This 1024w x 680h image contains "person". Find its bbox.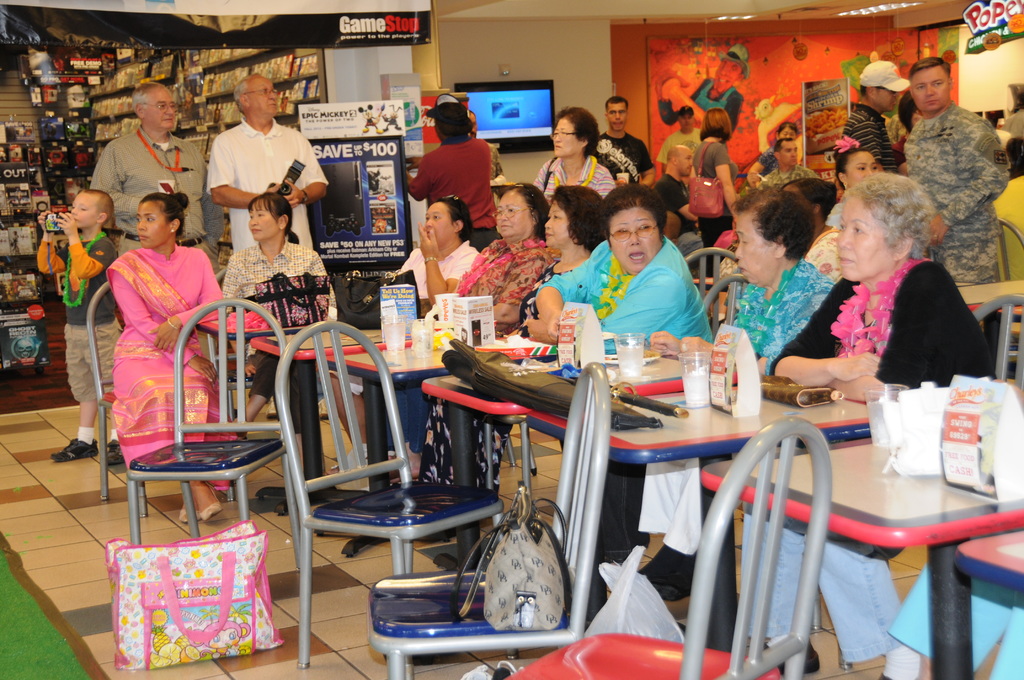
pyautogui.locateOnScreen(526, 186, 704, 538).
